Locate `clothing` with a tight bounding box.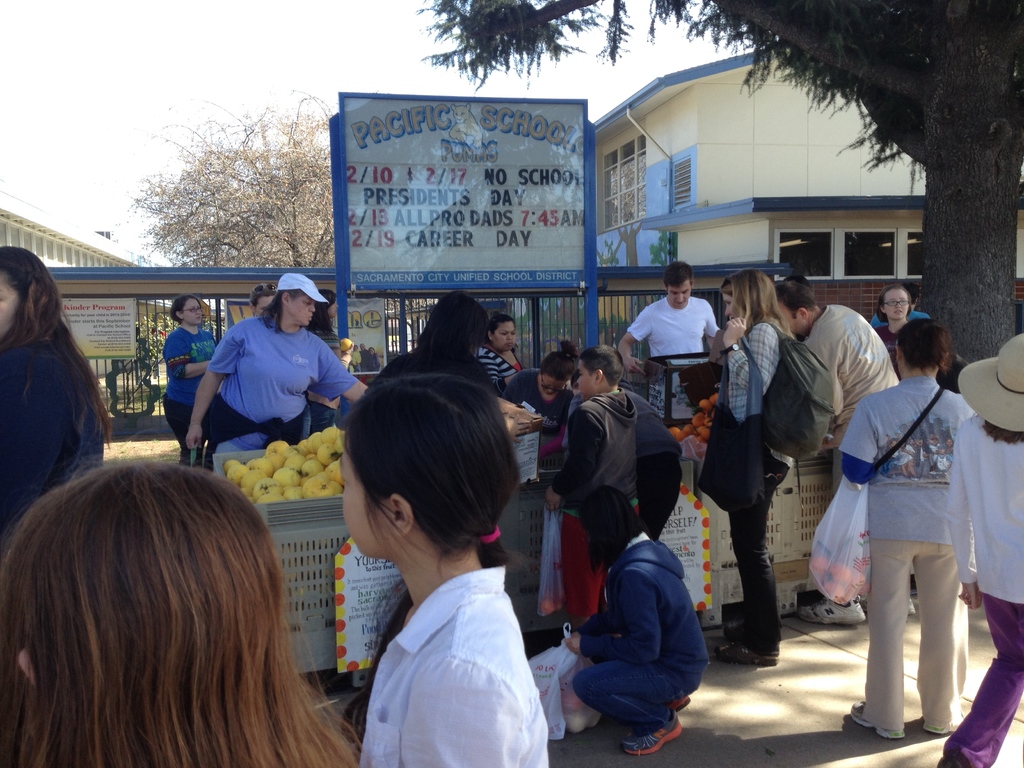
bbox(479, 342, 528, 389).
